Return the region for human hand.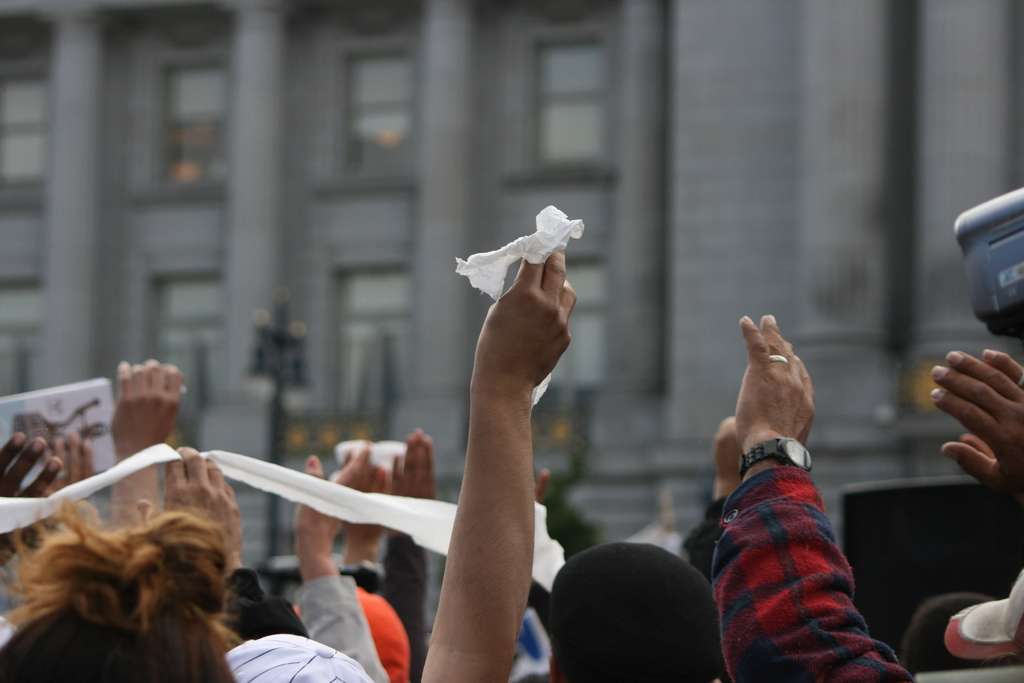
<region>468, 247, 576, 391</region>.
